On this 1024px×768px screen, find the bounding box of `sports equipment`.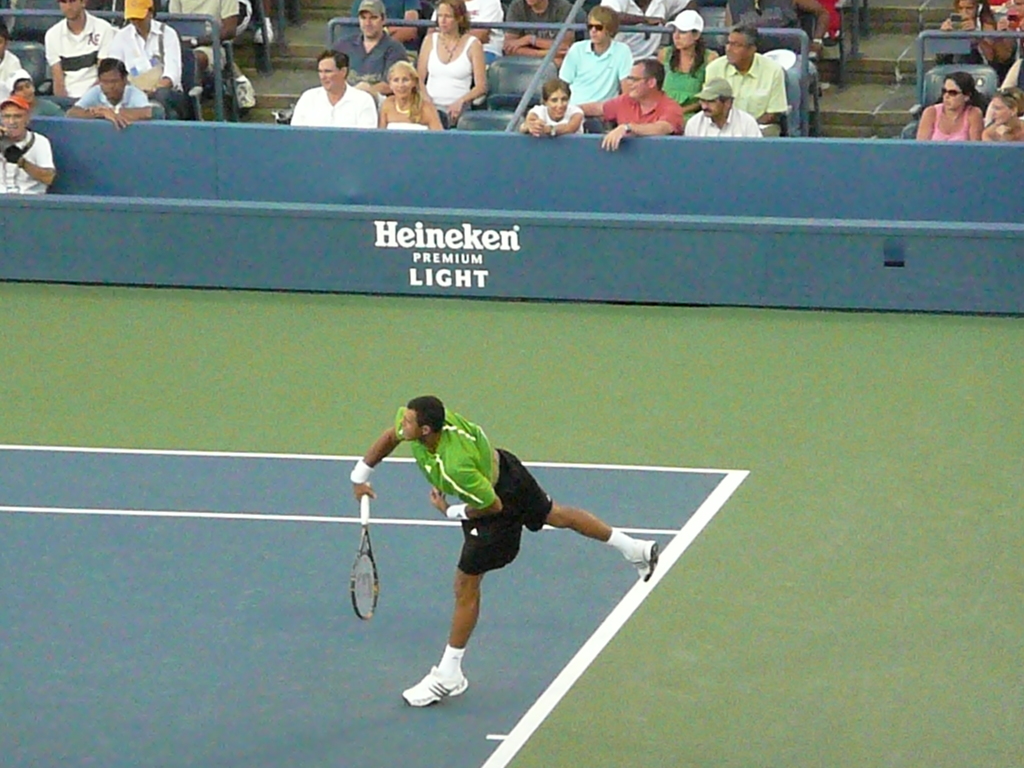
Bounding box: (628,538,659,580).
